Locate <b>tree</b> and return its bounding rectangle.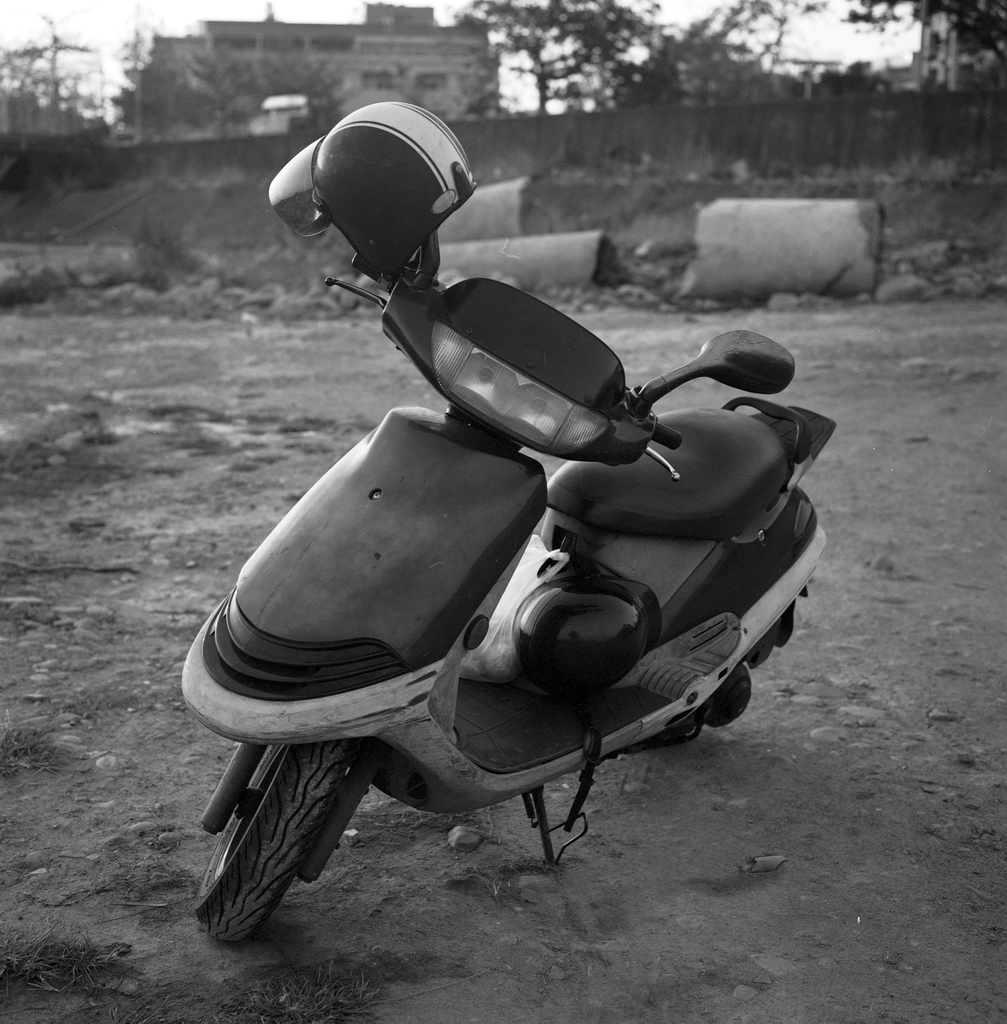
[left=0, top=11, right=102, bottom=137].
